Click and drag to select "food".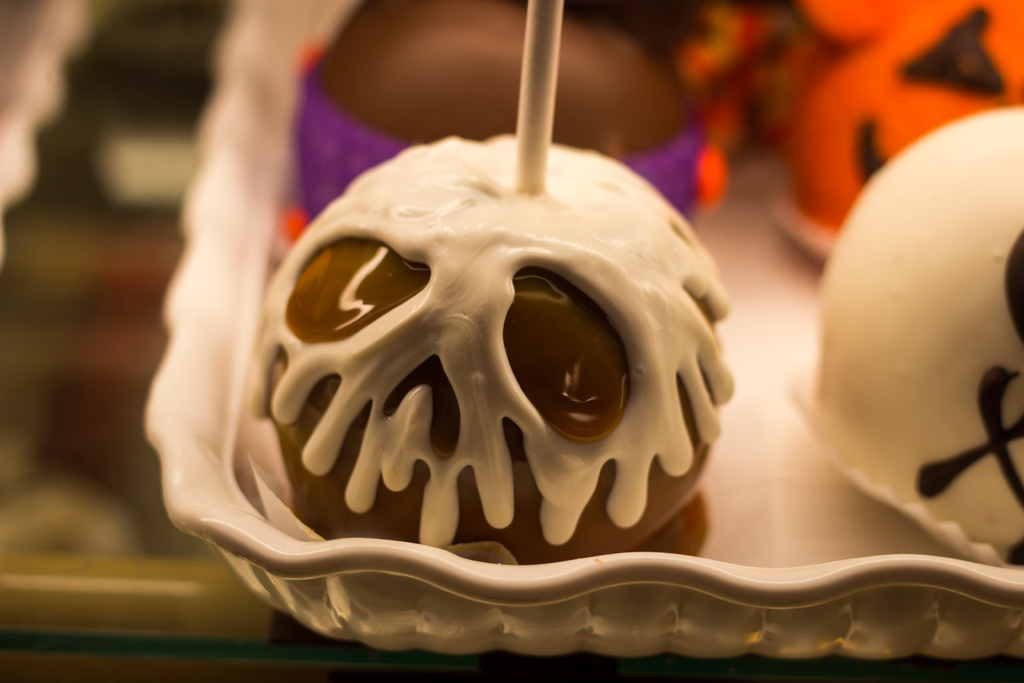
Selection: (289,0,1023,568).
